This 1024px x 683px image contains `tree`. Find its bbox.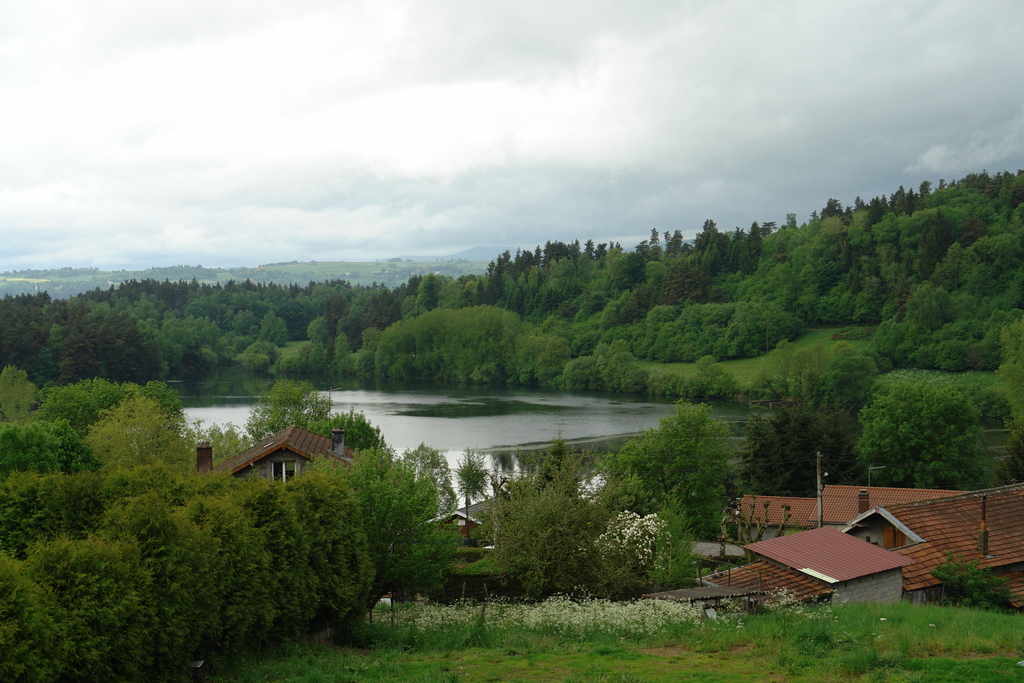
x1=616 y1=403 x2=749 y2=544.
